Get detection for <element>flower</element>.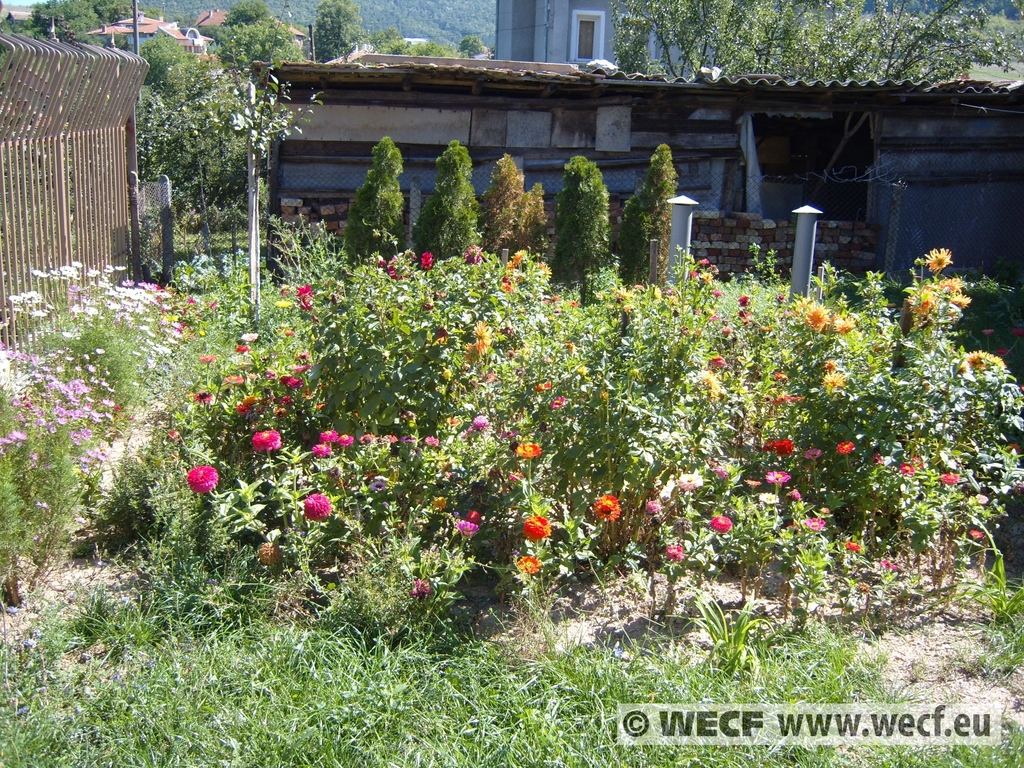
Detection: BBox(412, 574, 428, 595).
